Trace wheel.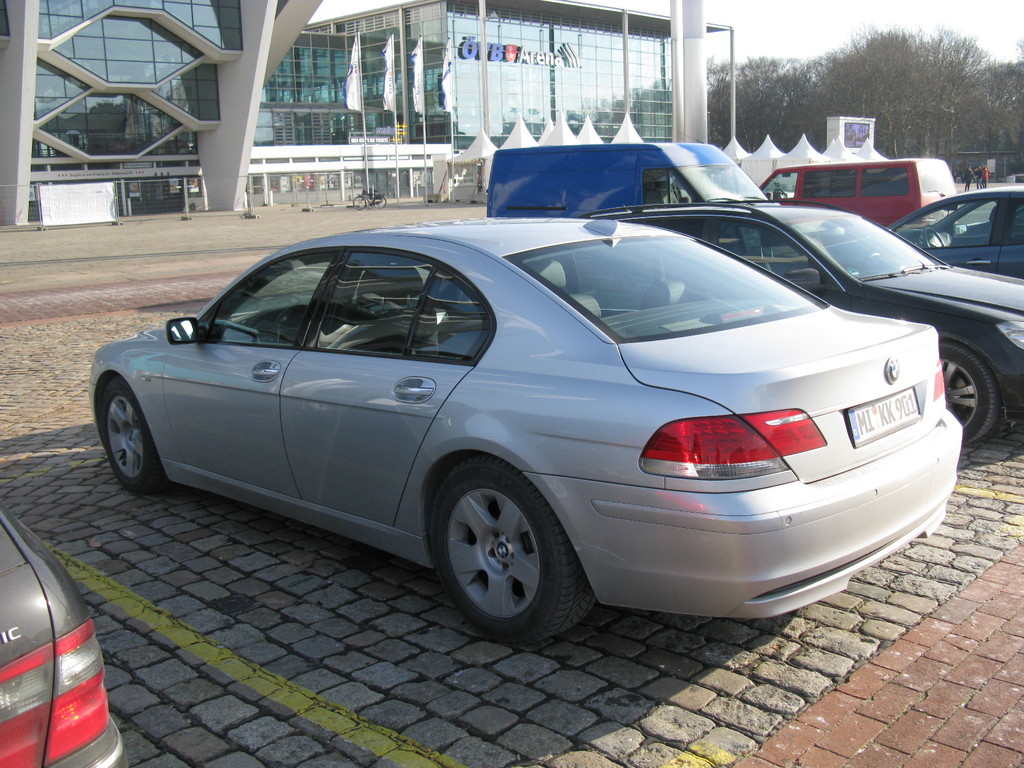
Traced to [left=353, top=197, right=366, bottom=211].
